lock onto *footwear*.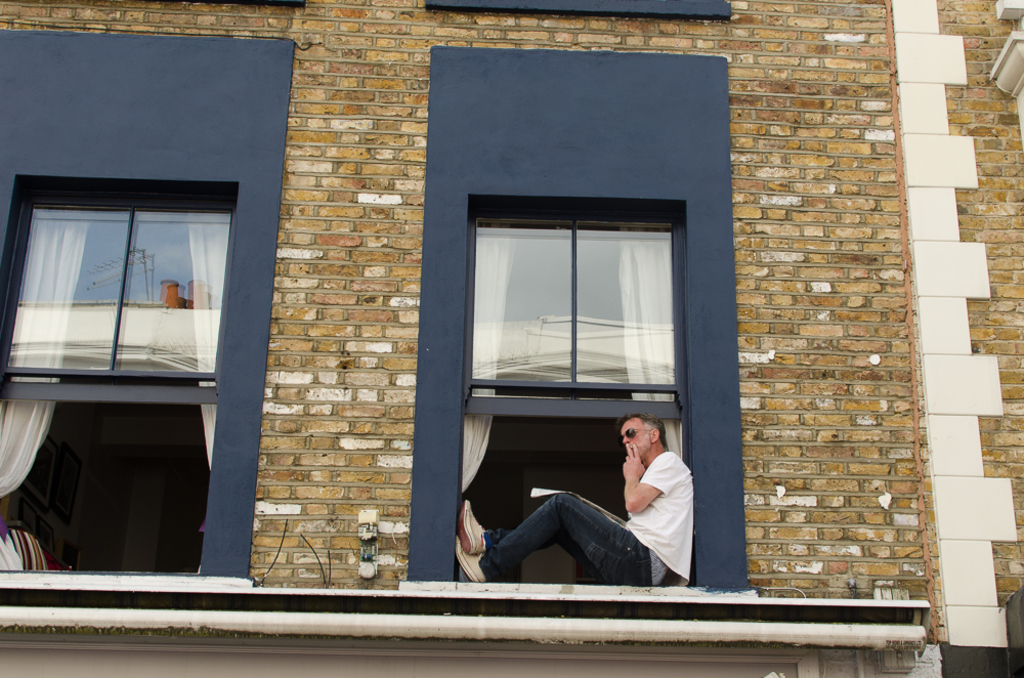
Locked: pyautogui.locateOnScreen(458, 536, 488, 584).
